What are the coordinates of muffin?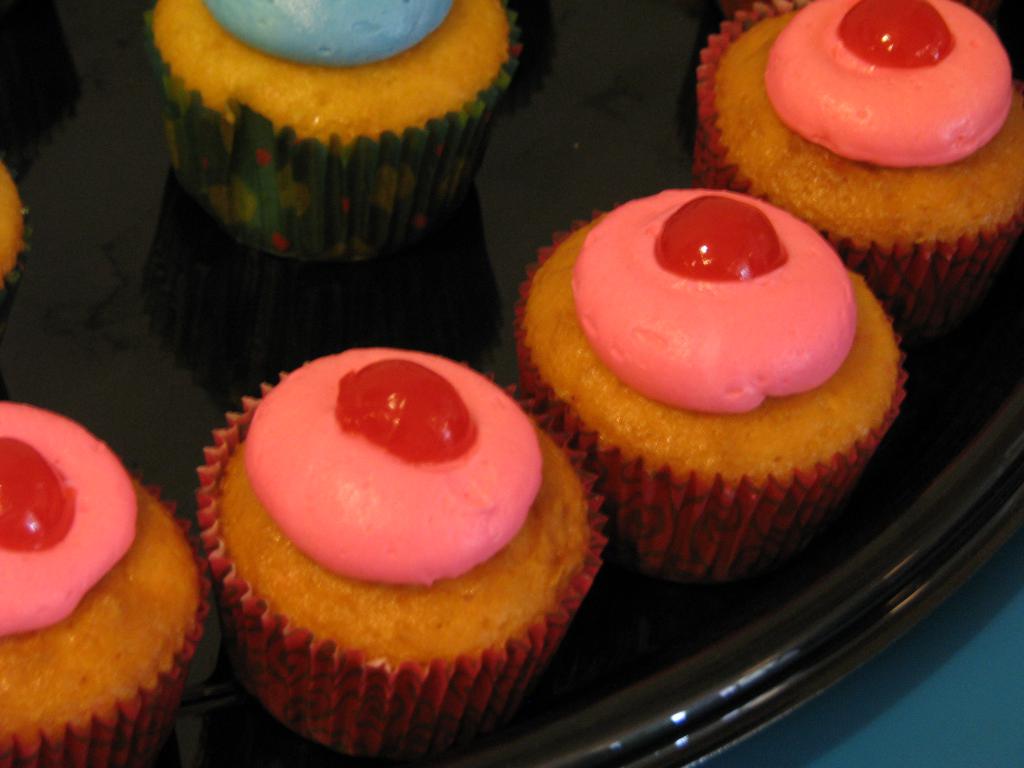
(509, 182, 909, 591).
